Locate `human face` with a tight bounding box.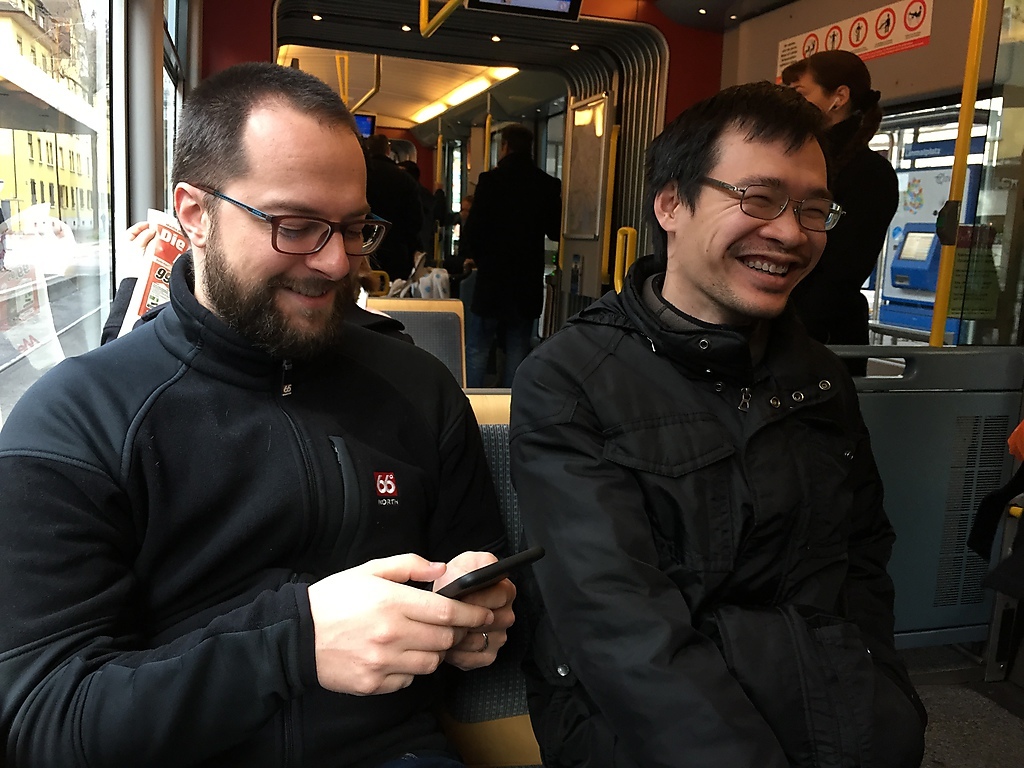
bbox=[792, 72, 830, 114].
